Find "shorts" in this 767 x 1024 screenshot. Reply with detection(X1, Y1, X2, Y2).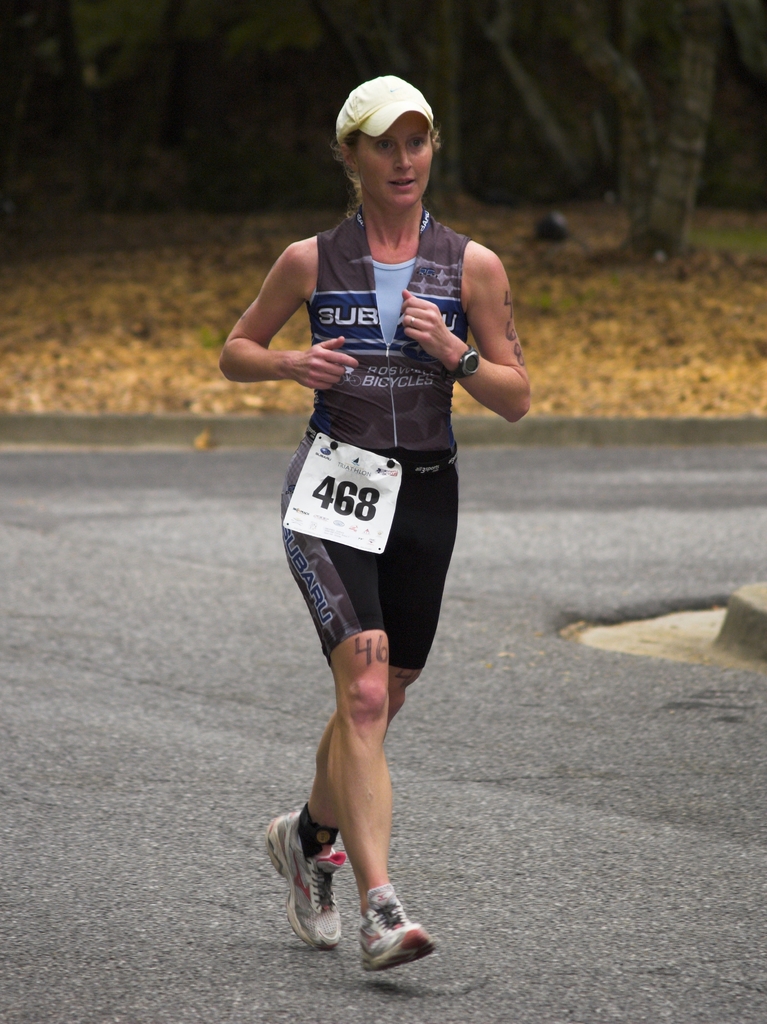
detection(290, 458, 465, 661).
